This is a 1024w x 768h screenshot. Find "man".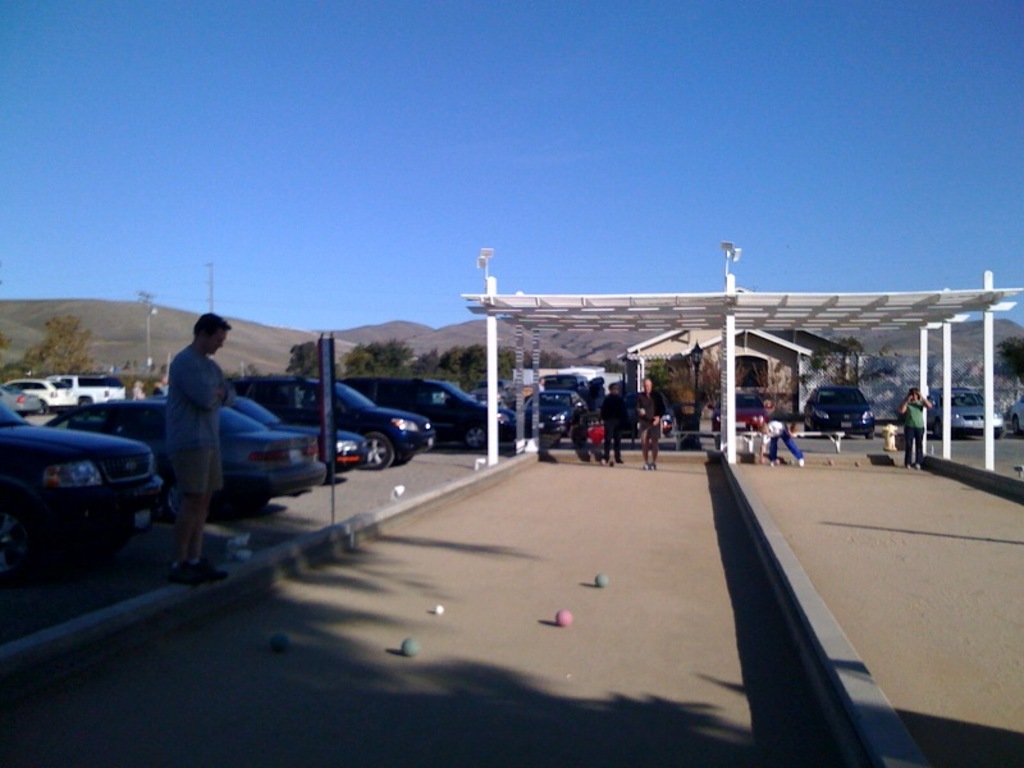
Bounding box: box(631, 372, 662, 472).
